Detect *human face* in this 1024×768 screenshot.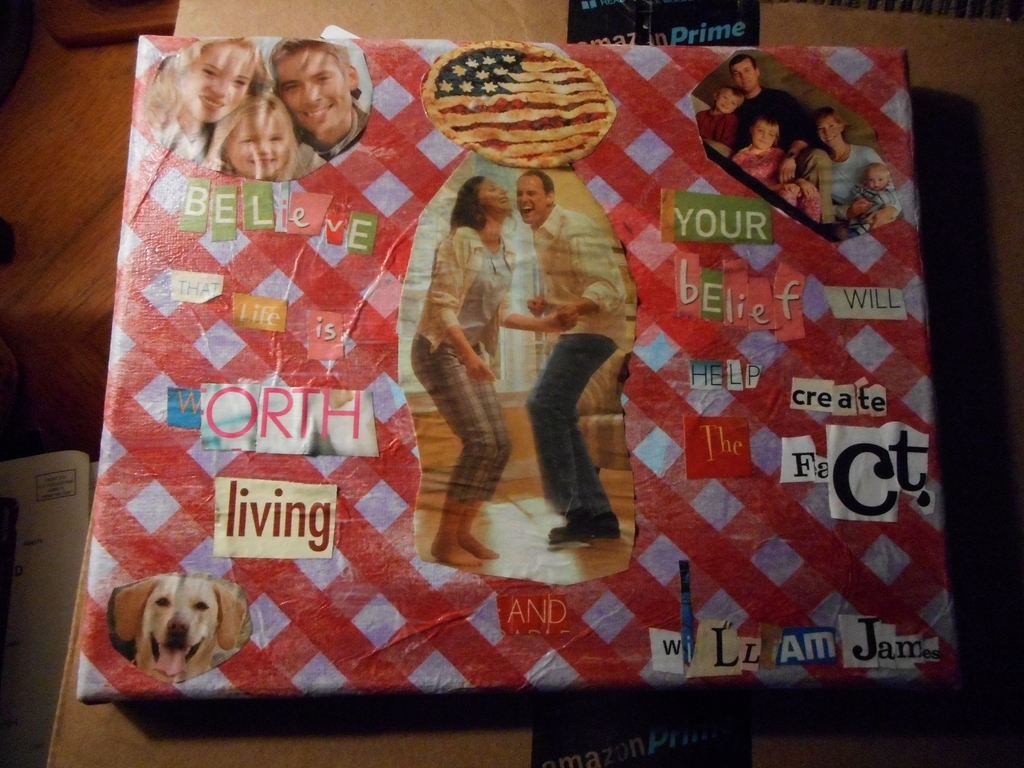
Detection: x1=516, y1=172, x2=545, y2=227.
